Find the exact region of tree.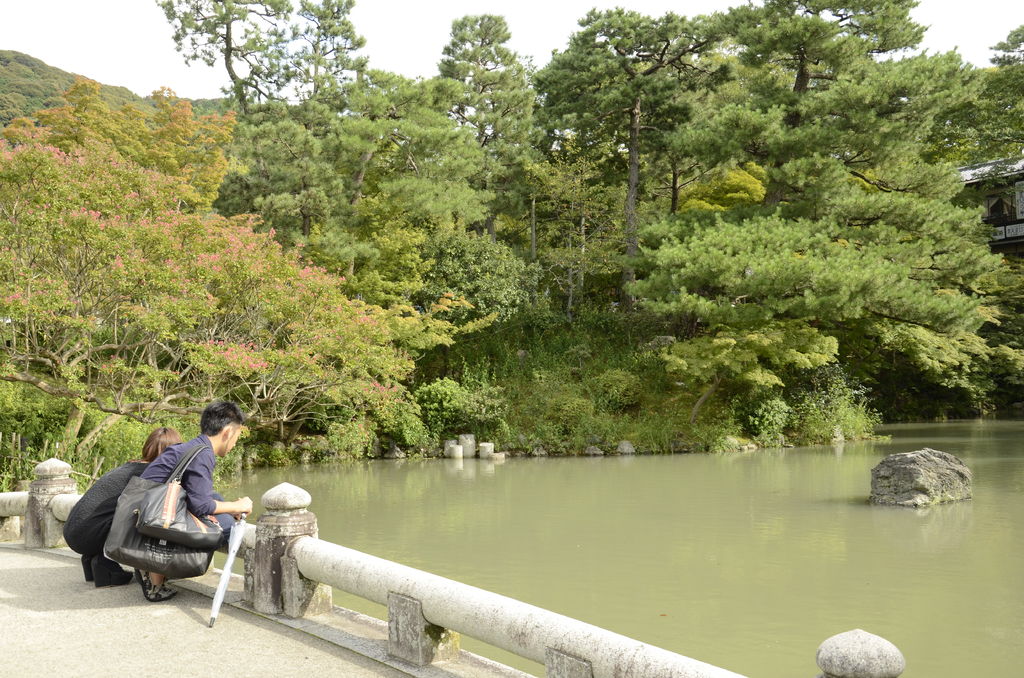
Exact region: box=[929, 23, 1023, 168].
